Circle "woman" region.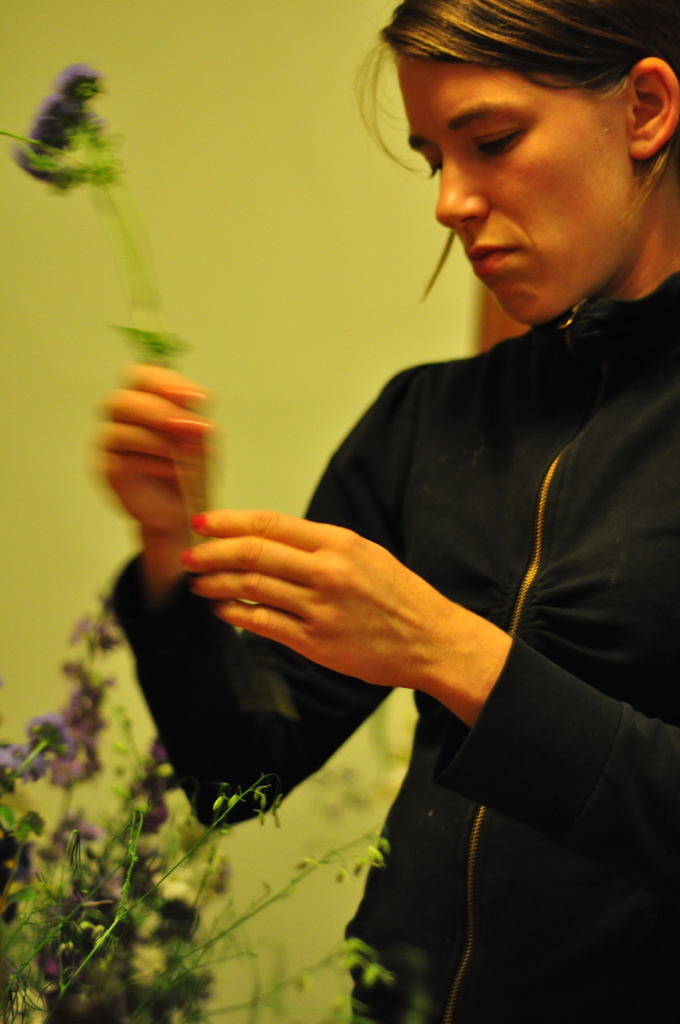
Region: detection(178, 0, 663, 1023).
